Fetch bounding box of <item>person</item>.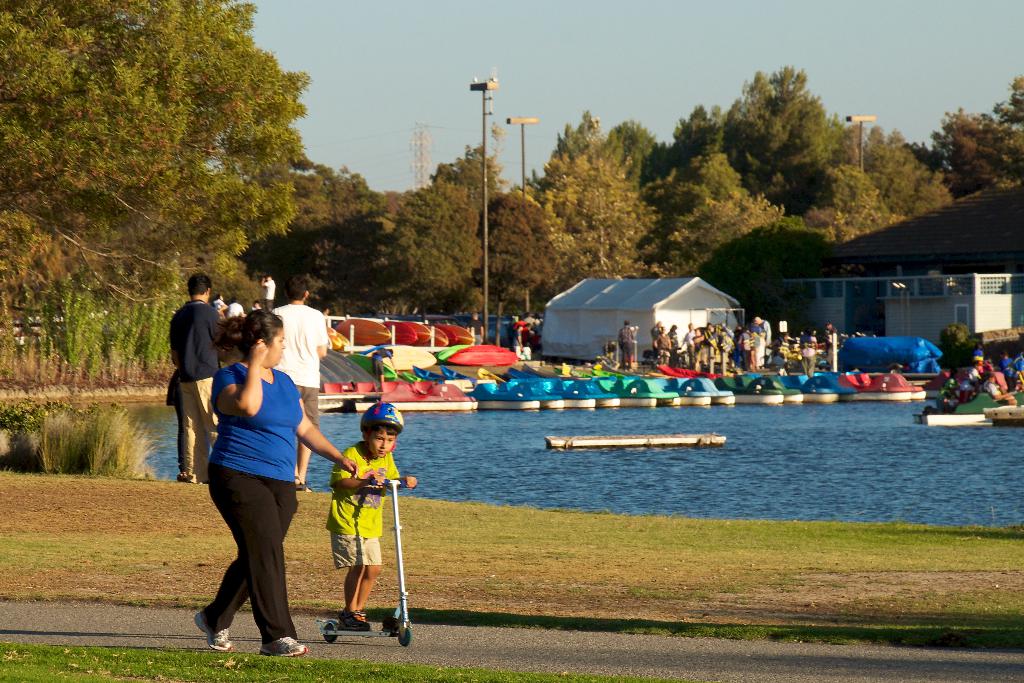
Bbox: Rect(692, 327, 706, 371).
